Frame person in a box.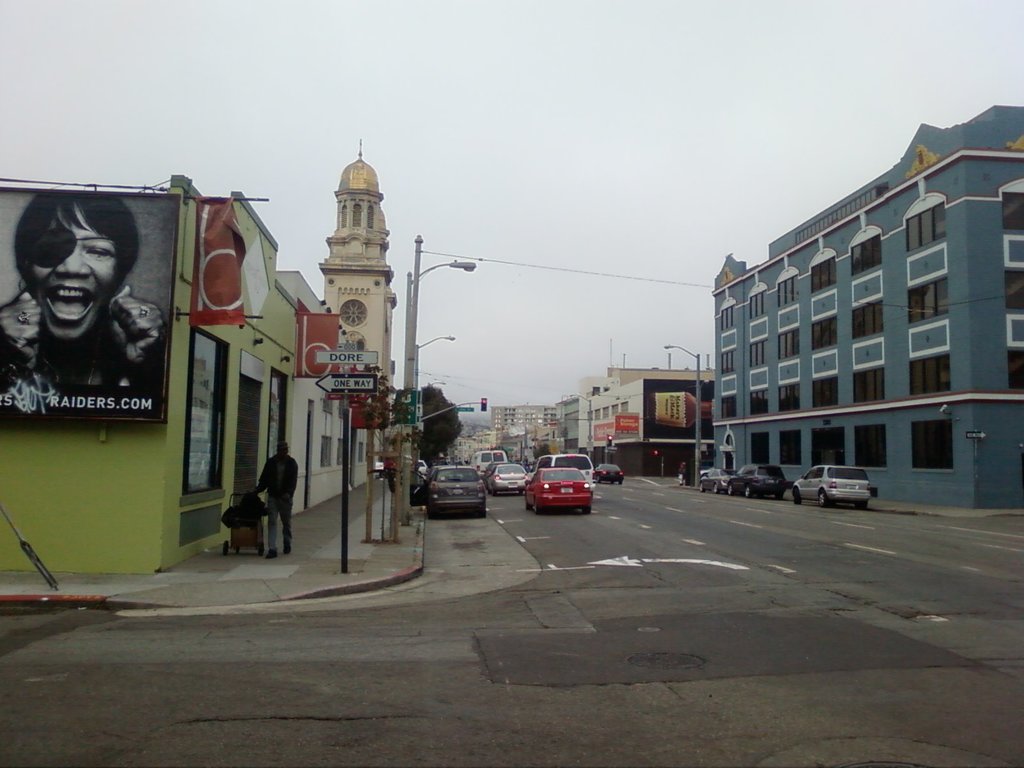
256 449 307 565.
